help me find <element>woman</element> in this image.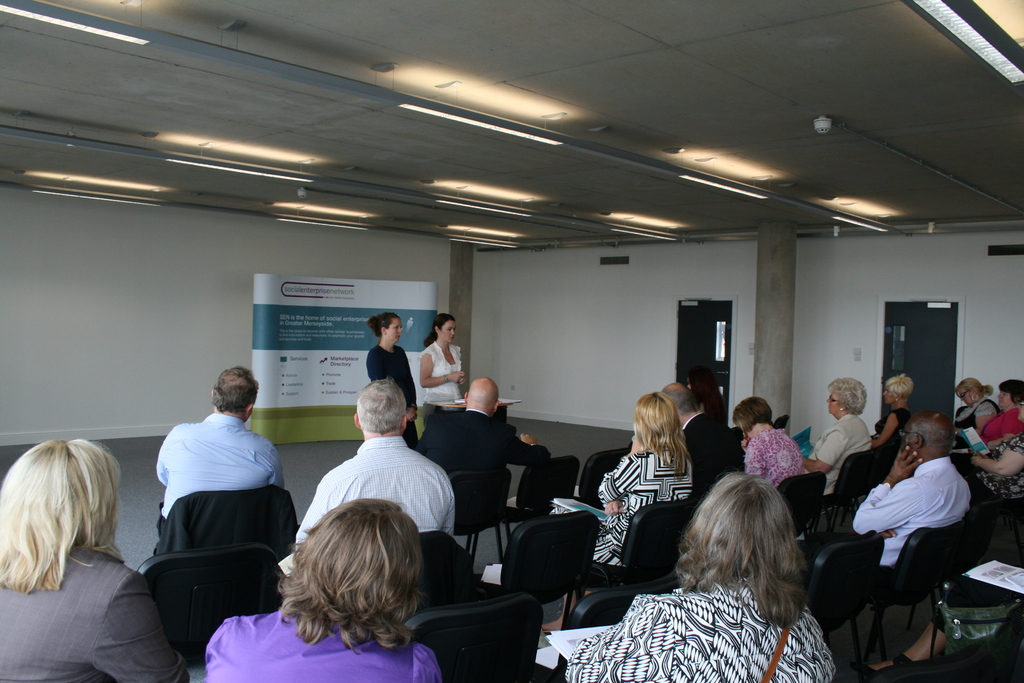
Found it: Rect(861, 500, 1023, 680).
